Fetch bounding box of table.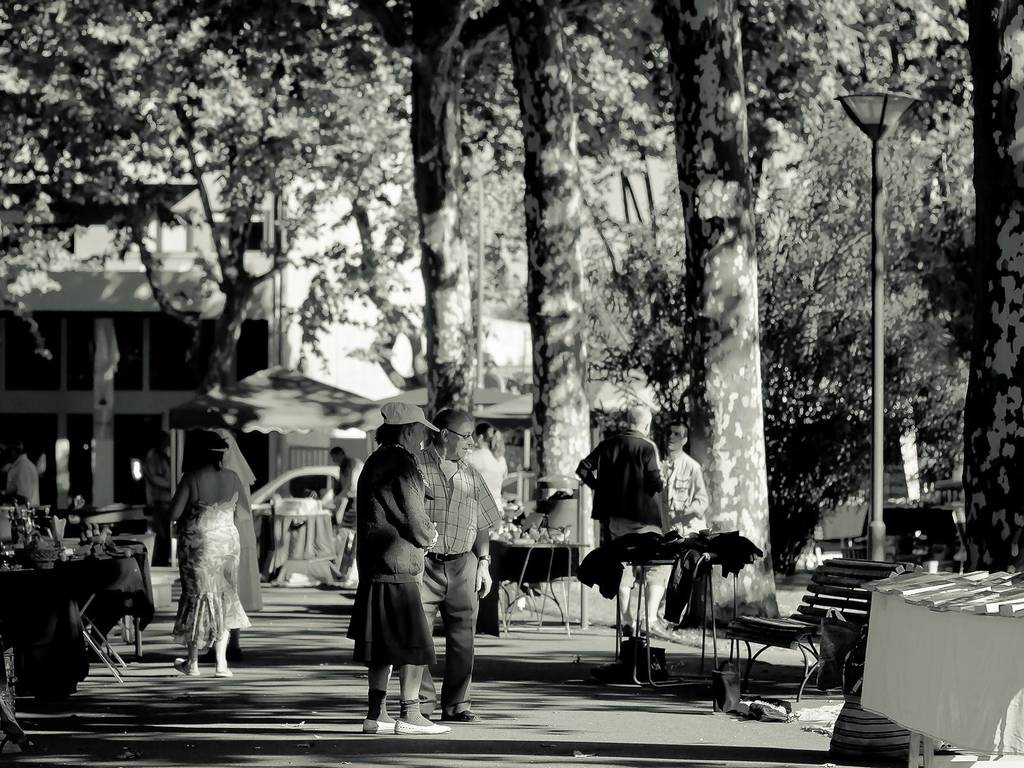
Bbox: [x1=598, y1=552, x2=754, y2=689].
